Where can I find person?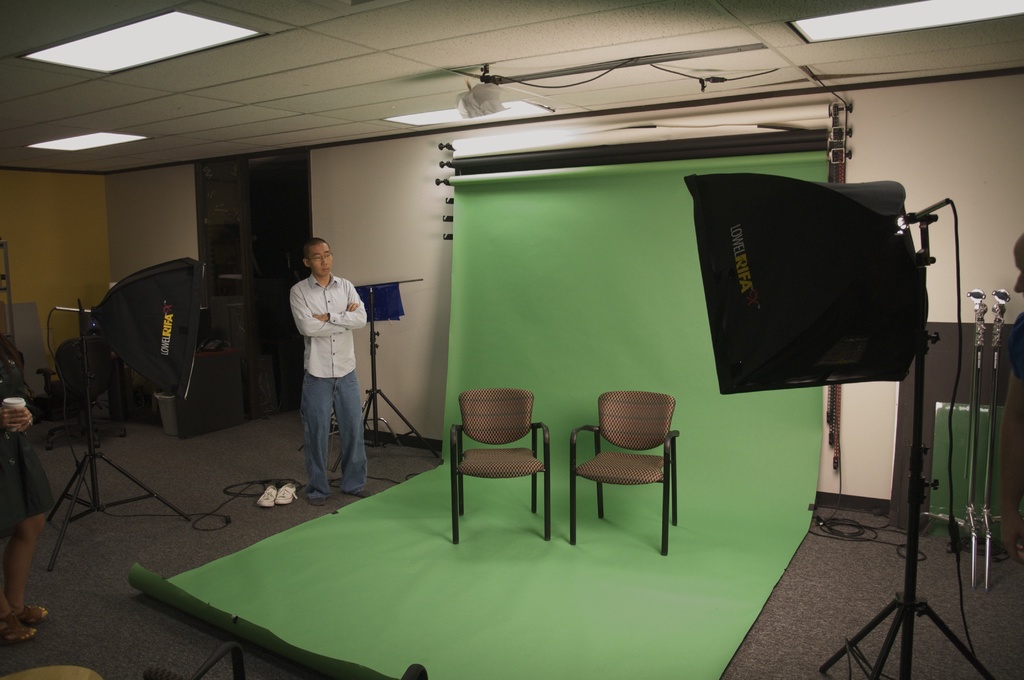
You can find it at bbox(0, 271, 53, 645).
